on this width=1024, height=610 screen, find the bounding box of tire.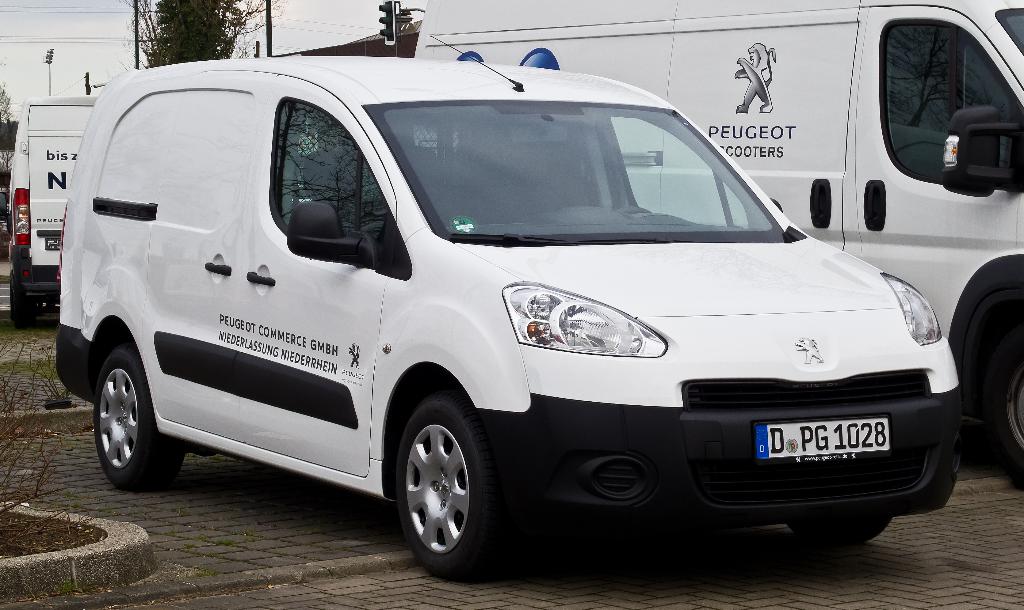
Bounding box: [985,320,1023,486].
